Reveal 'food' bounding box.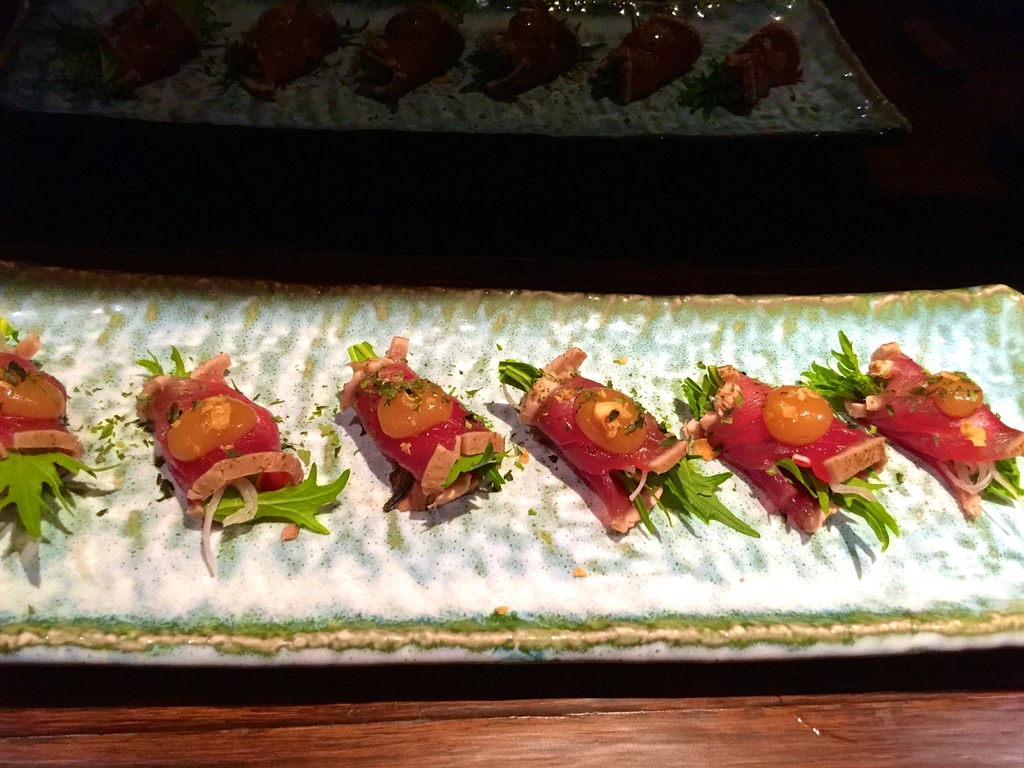
Revealed: bbox=[0, 321, 124, 561].
